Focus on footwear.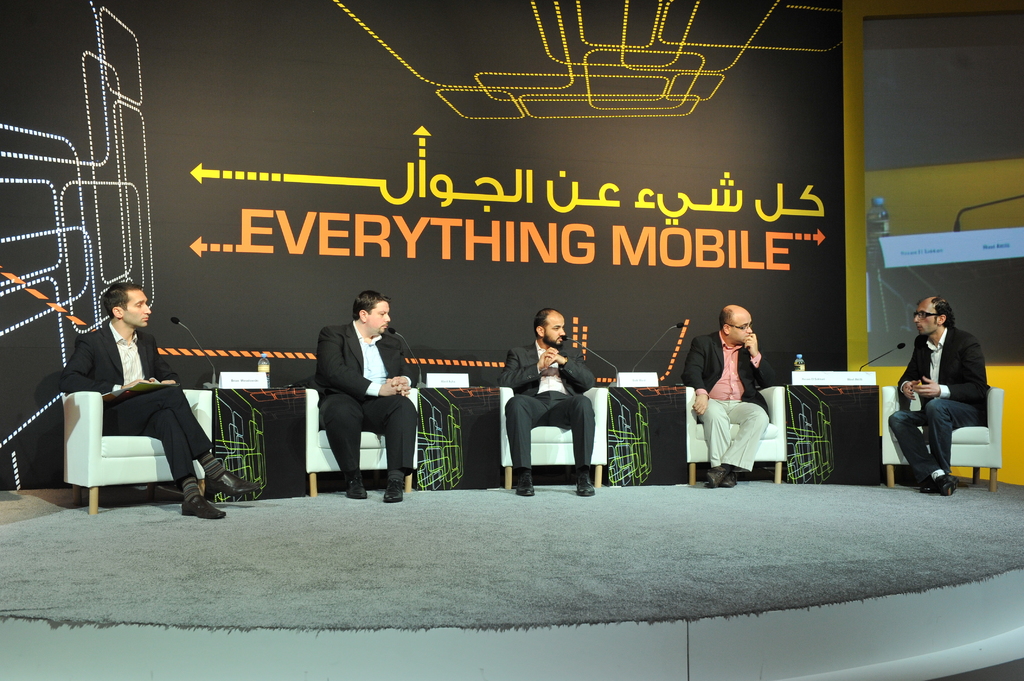
Focused at [x1=719, y1=473, x2=732, y2=488].
